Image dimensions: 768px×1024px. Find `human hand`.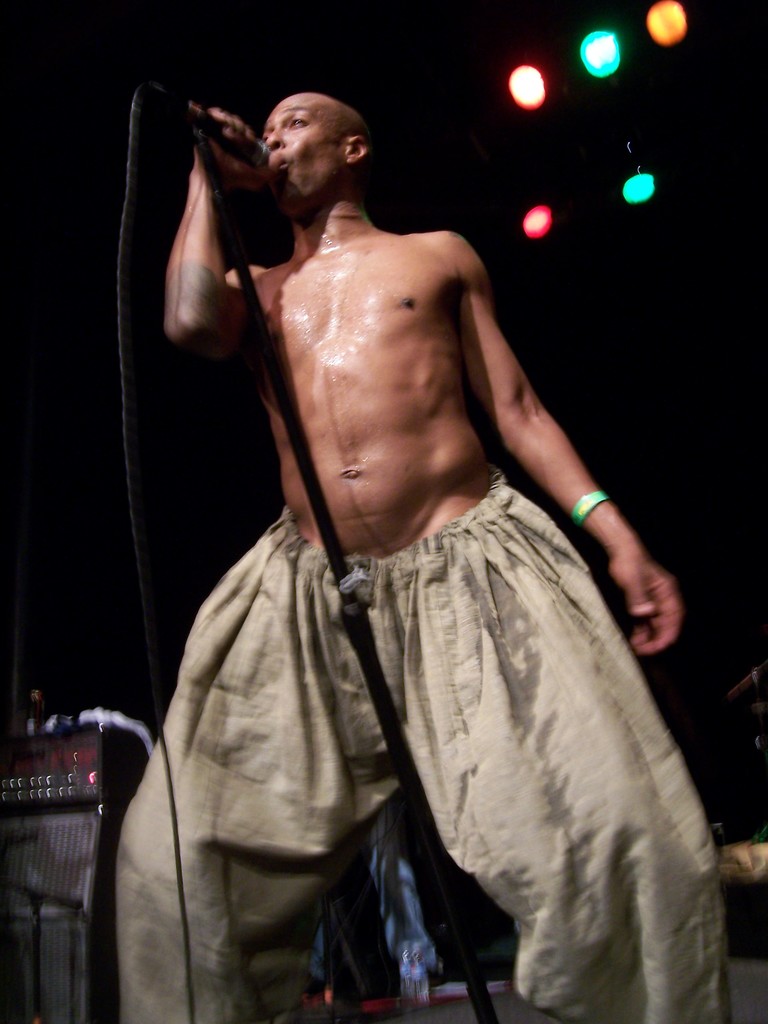
BBox(189, 100, 285, 195).
